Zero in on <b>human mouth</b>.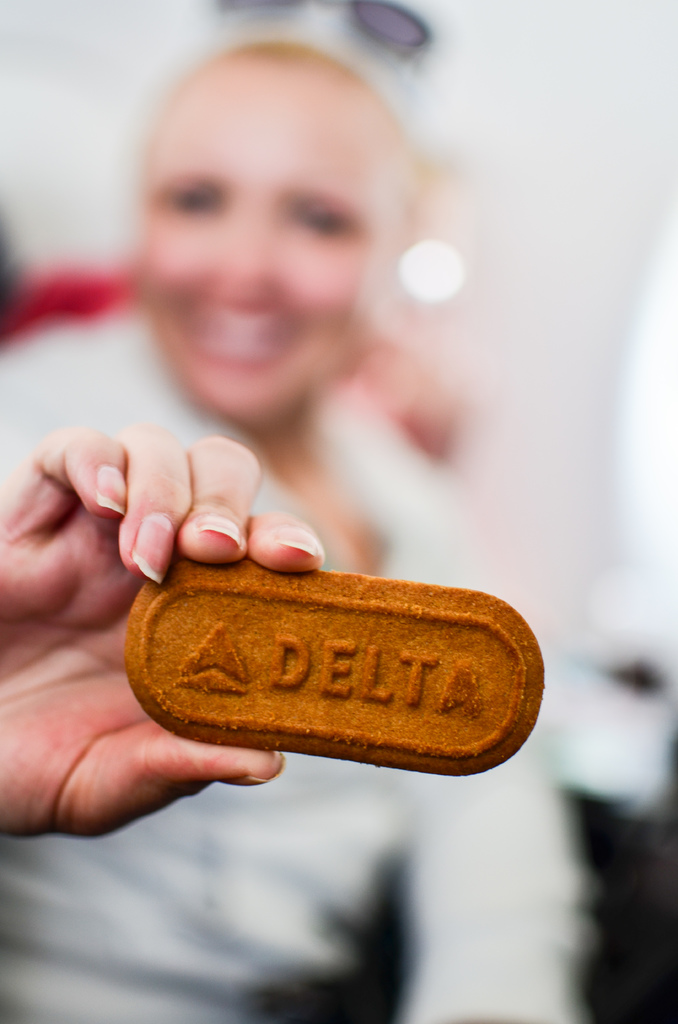
Zeroed in: 179/300/289/374.
